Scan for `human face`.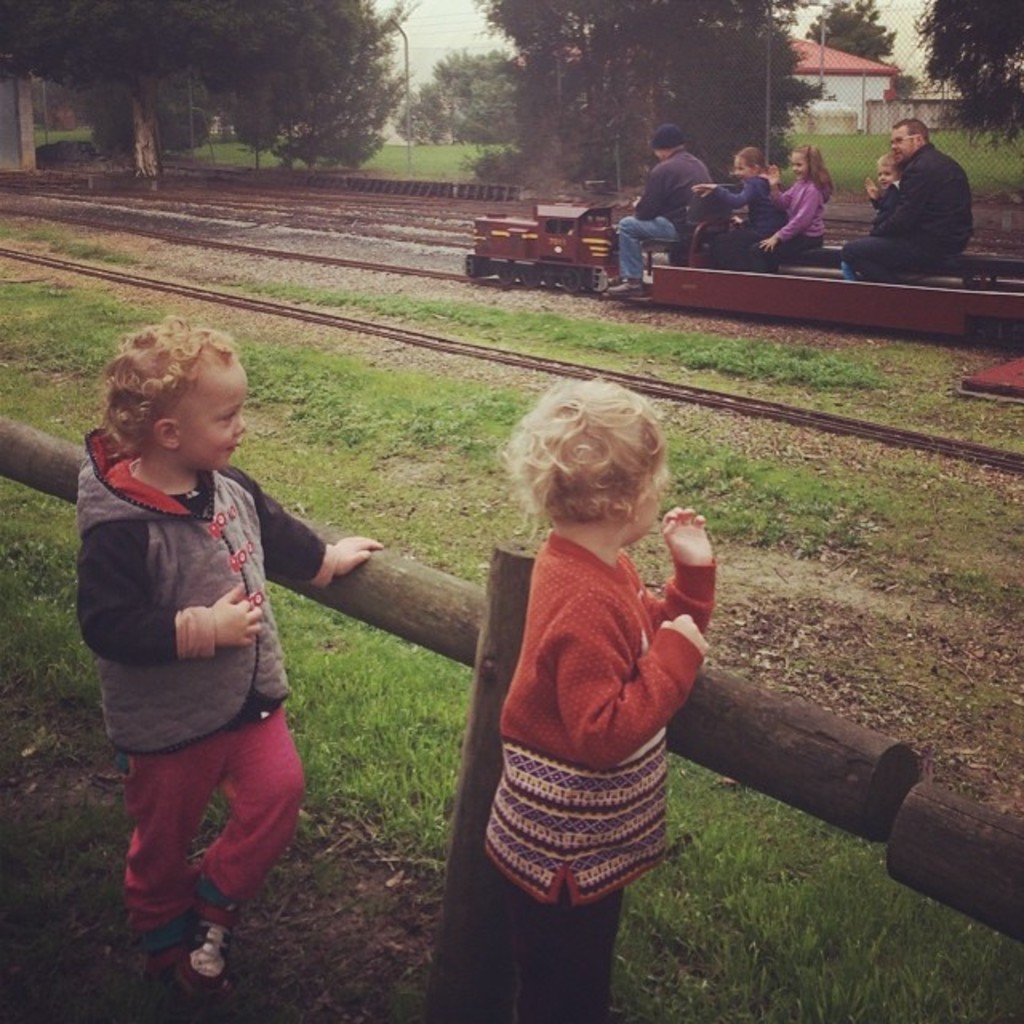
Scan result: l=168, t=352, r=254, b=474.
